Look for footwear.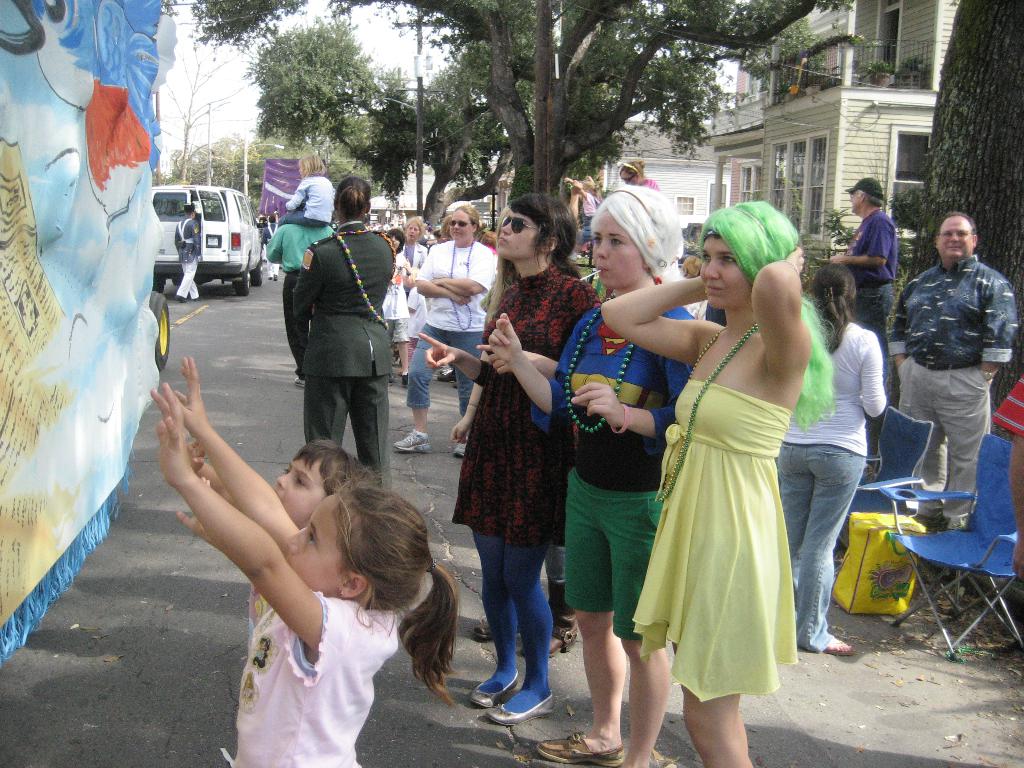
Found: rect(451, 438, 464, 452).
